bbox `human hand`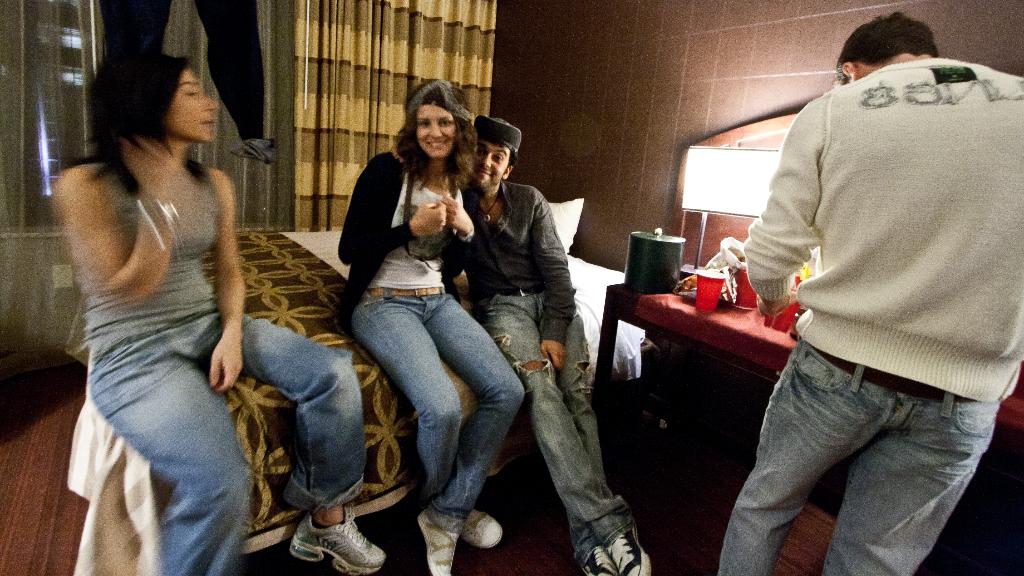
bbox=(441, 193, 476, 236)
